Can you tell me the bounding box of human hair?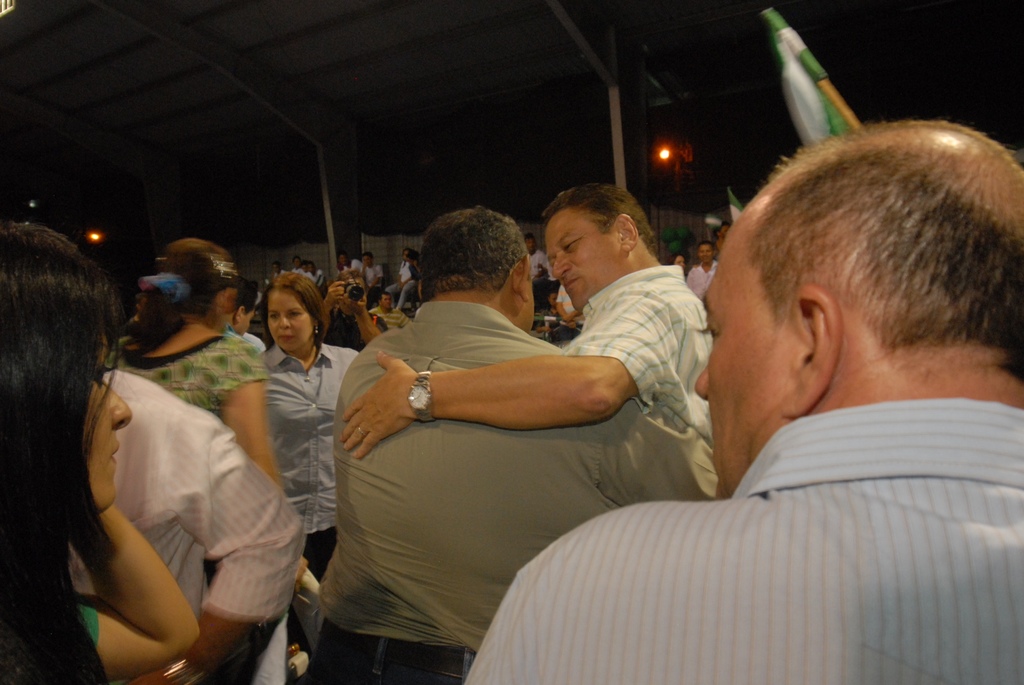
pyautogui.locateOnScreen(661, 254, 684, 265).
